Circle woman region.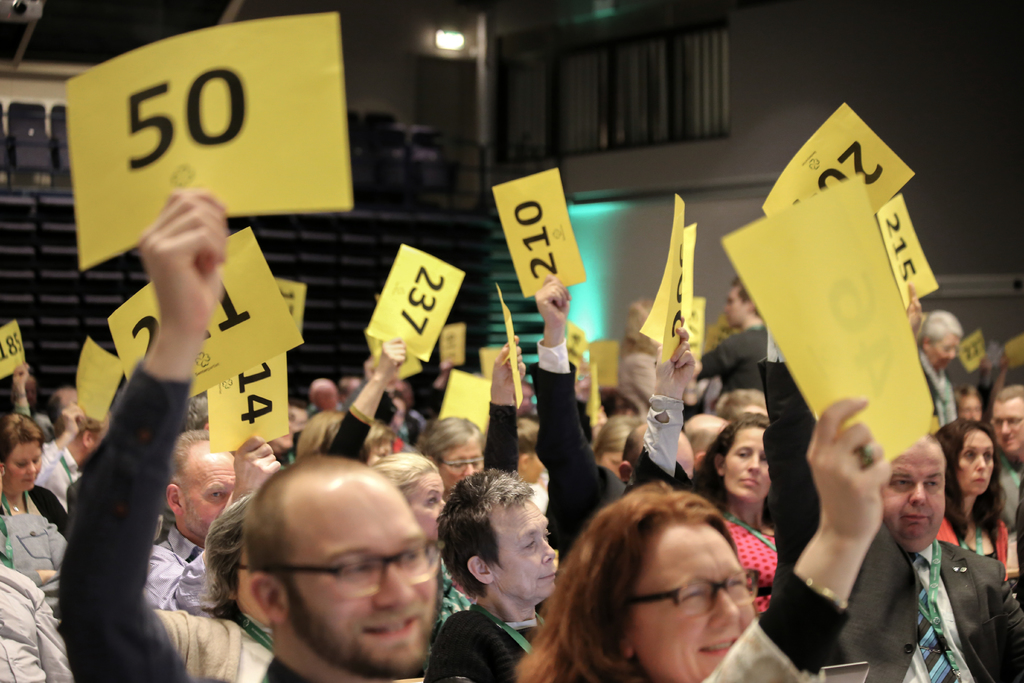
Region: 294:339:408:463.
